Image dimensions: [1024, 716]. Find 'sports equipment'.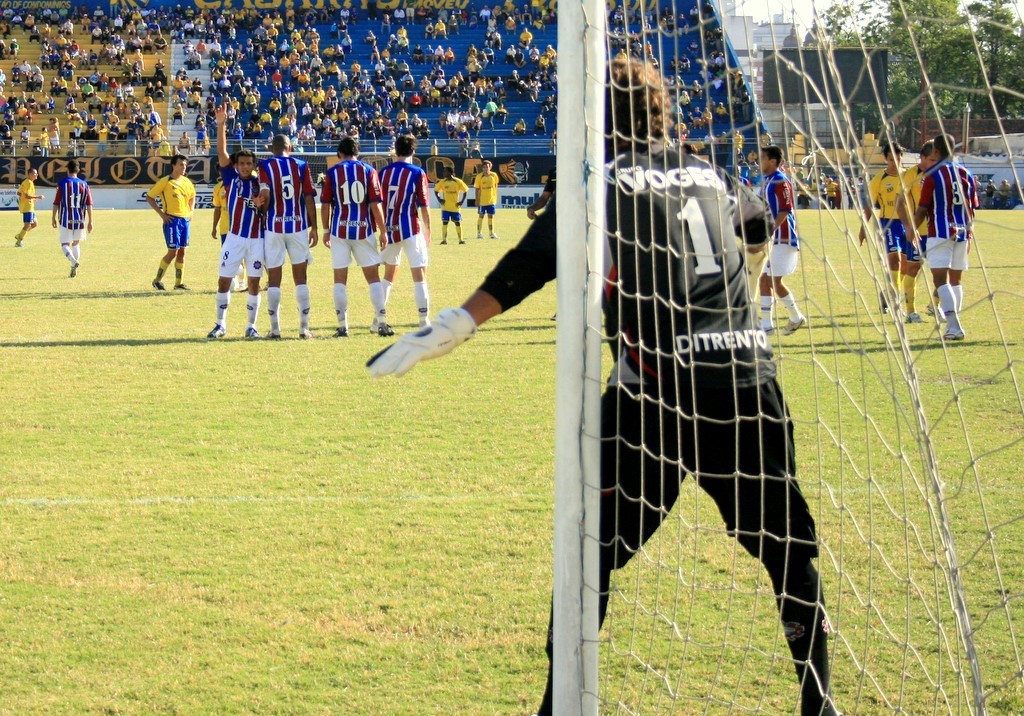
<region>762, 322, 774, 335</region>.
